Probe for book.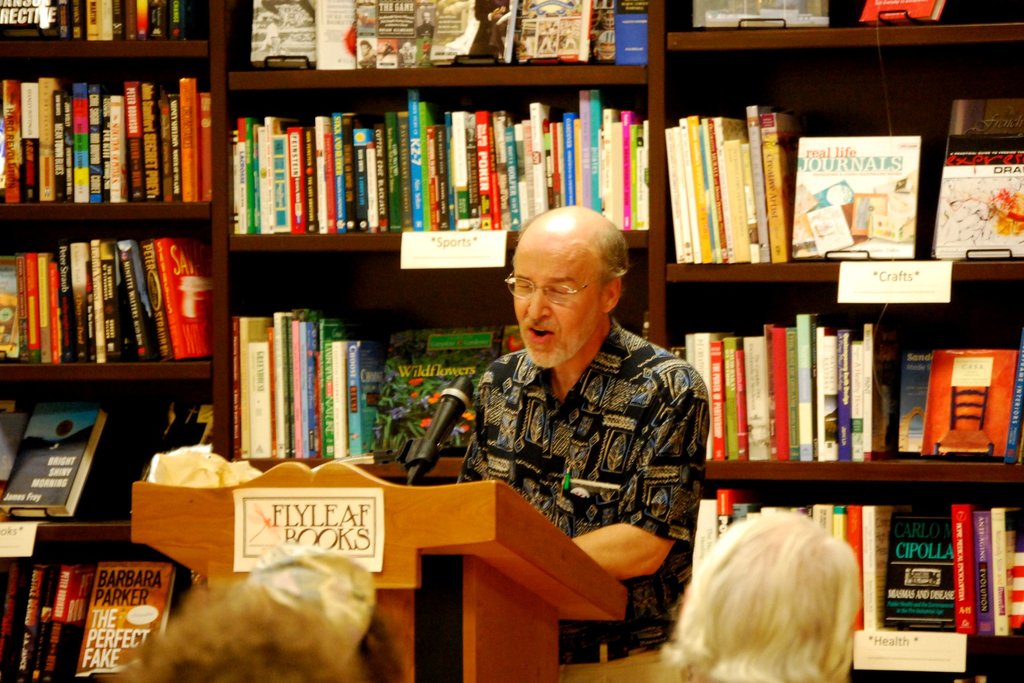
Probe result: l=788, t=131, r=917, b=254.
